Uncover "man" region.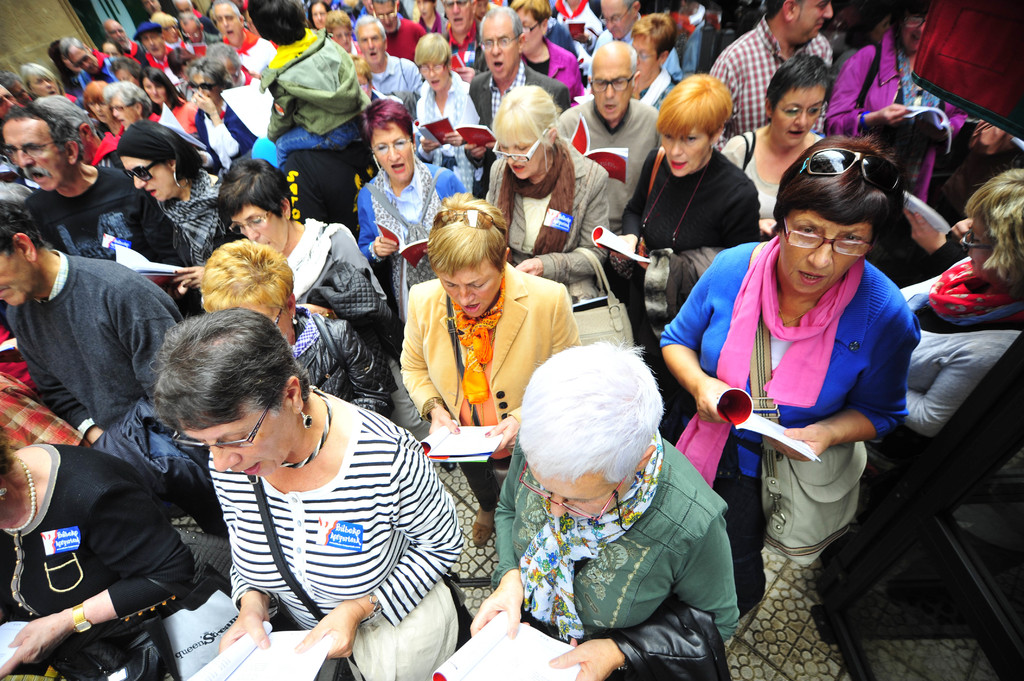
Uncovered: [left=345, top=13, right=422, bottom=92].
